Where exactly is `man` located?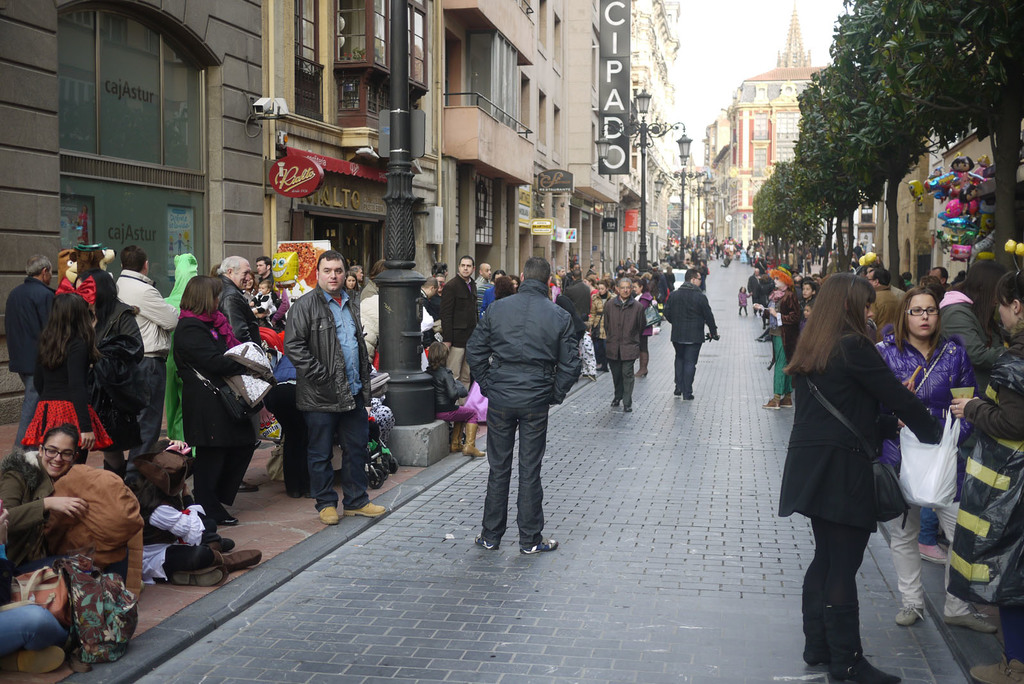
Its bounding box is crop(422, 274, 439, 332).
